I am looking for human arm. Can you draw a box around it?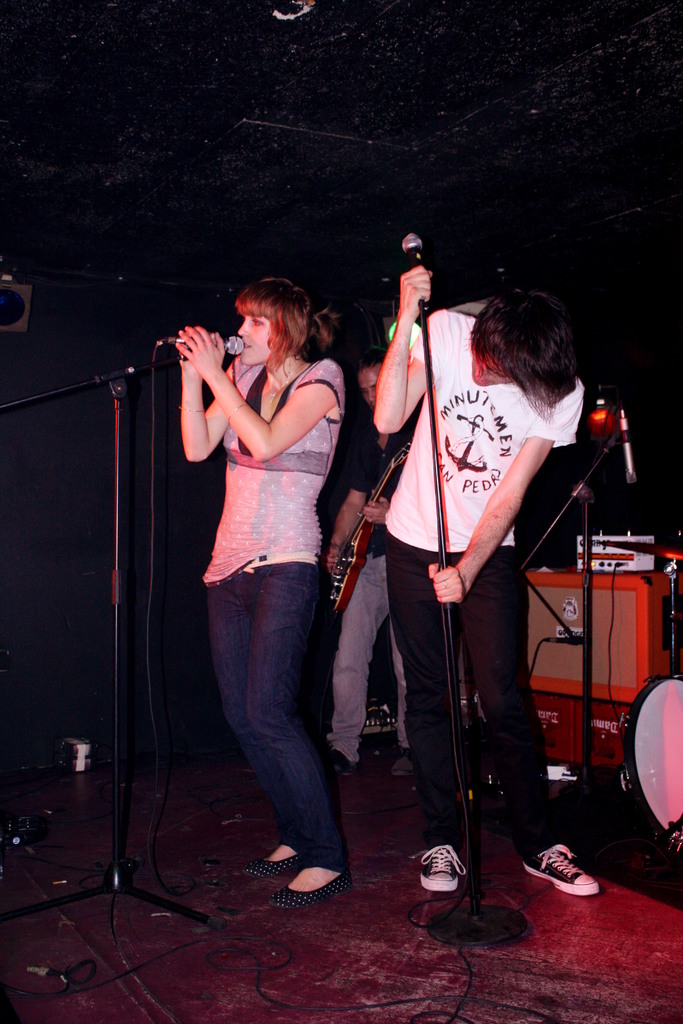
Sure, the bounding box is region(370, 261, 432, 438).
